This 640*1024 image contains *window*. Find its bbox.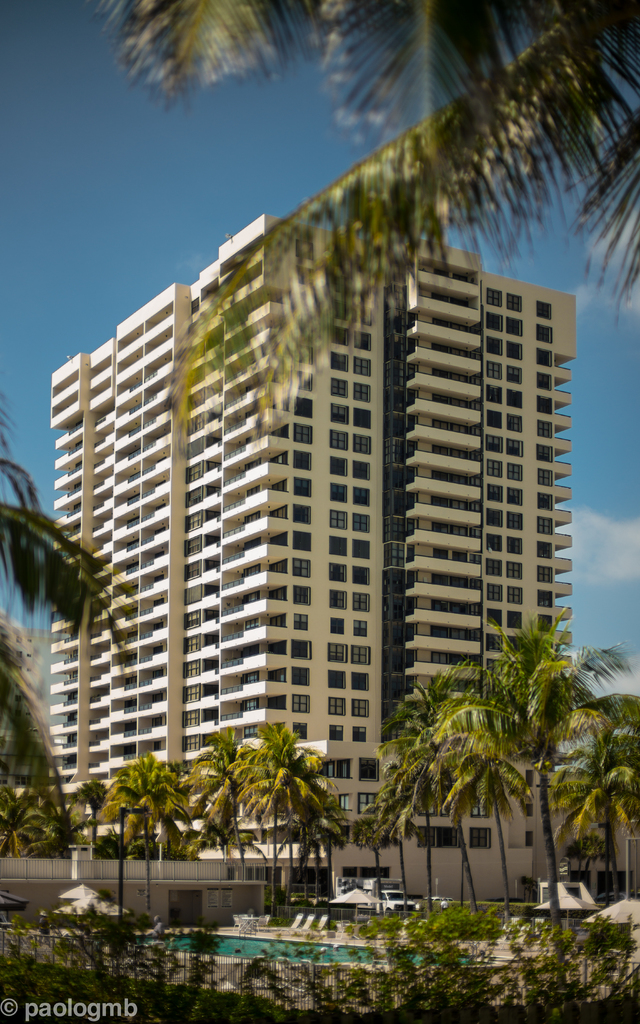
select_region(484, 429, 506, 452).
